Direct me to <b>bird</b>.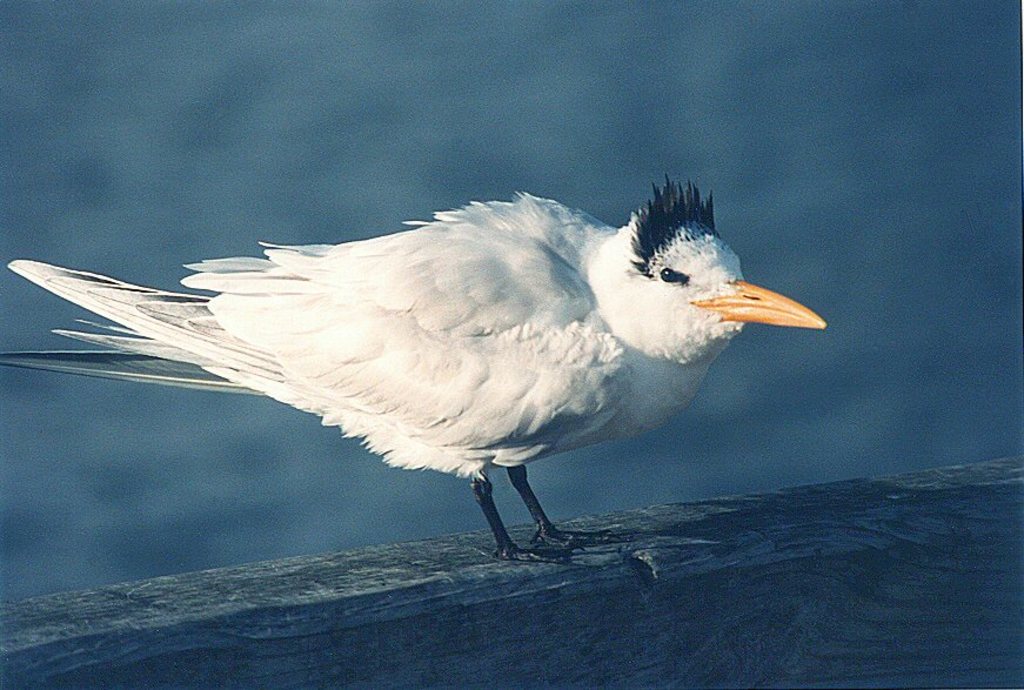
Direction: crop(24, 186, 828, 563).
